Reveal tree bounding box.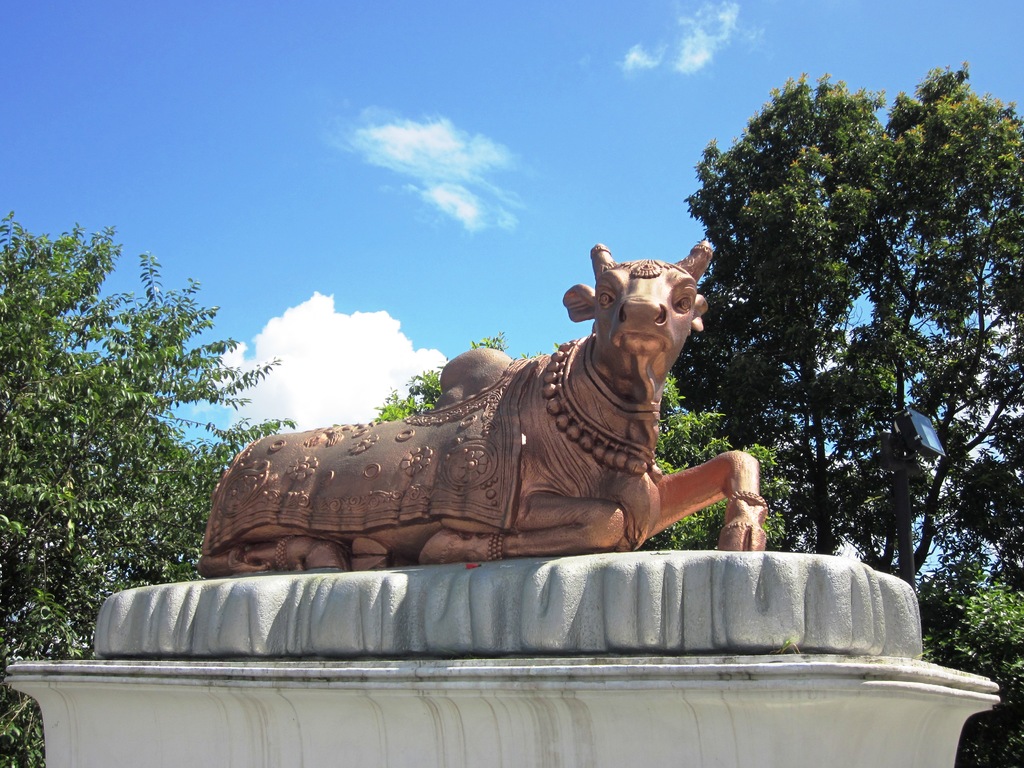
Revealed: Rect(680, 61, 1023, 629).
